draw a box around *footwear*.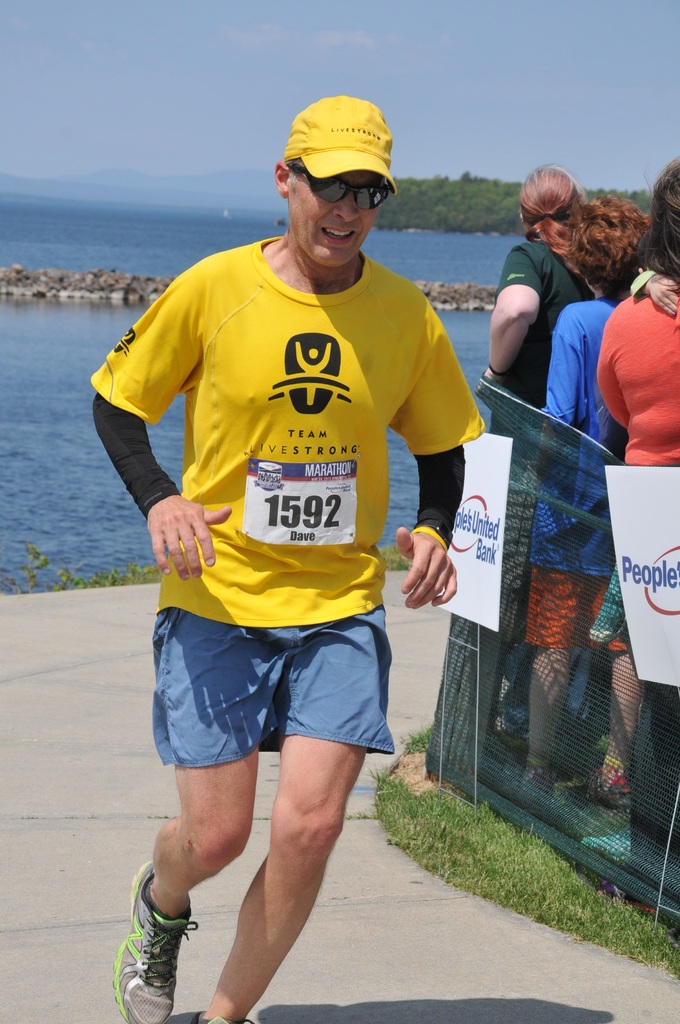
[517,778,572,817].
